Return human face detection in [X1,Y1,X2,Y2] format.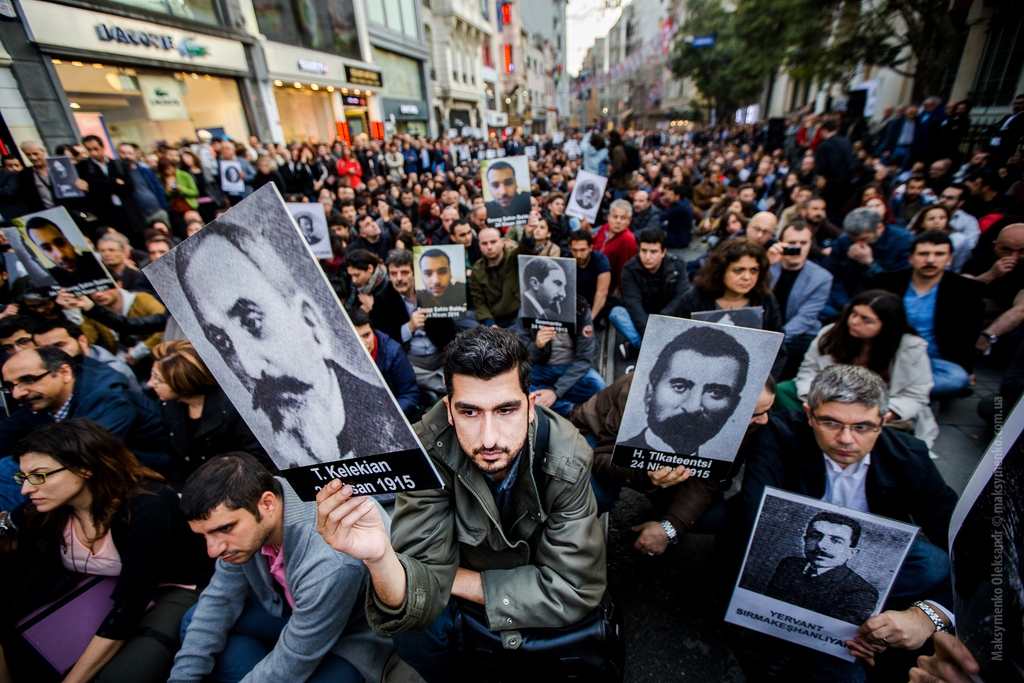
[97,240,123,265].
